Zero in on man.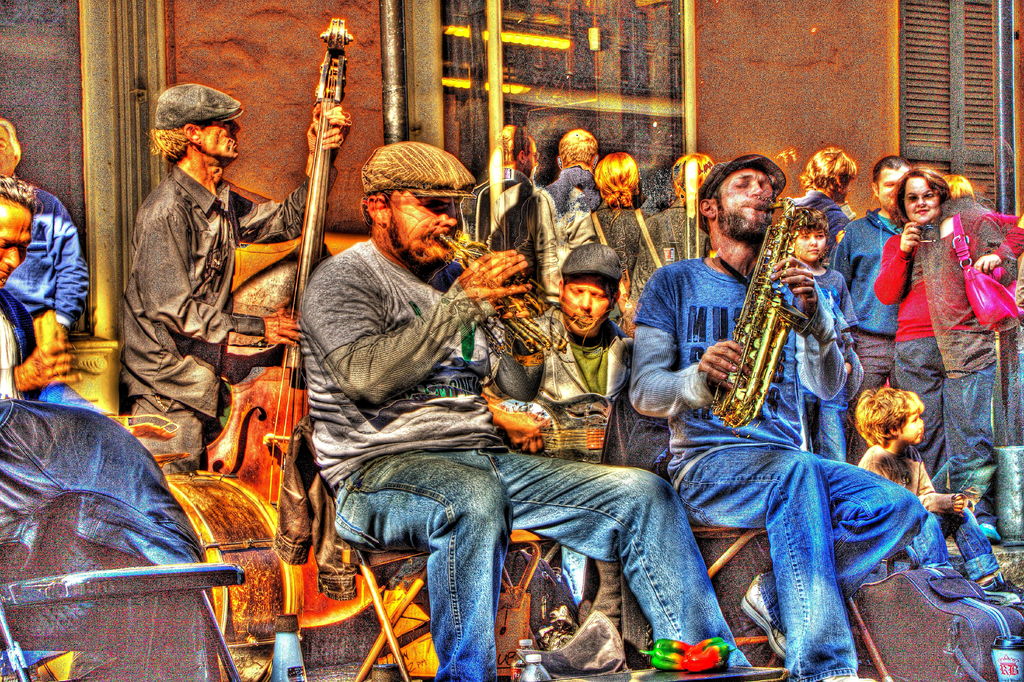
Zeroed in: [833, 156, 904, 419].
